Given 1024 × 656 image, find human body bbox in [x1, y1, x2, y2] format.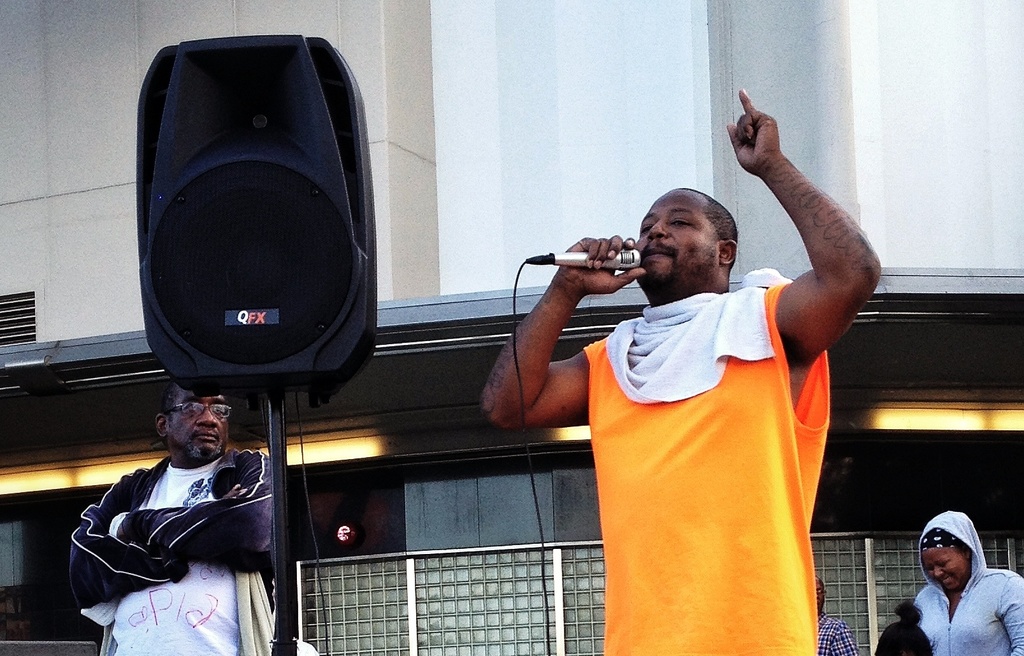
[520, 110, 895, 632].
